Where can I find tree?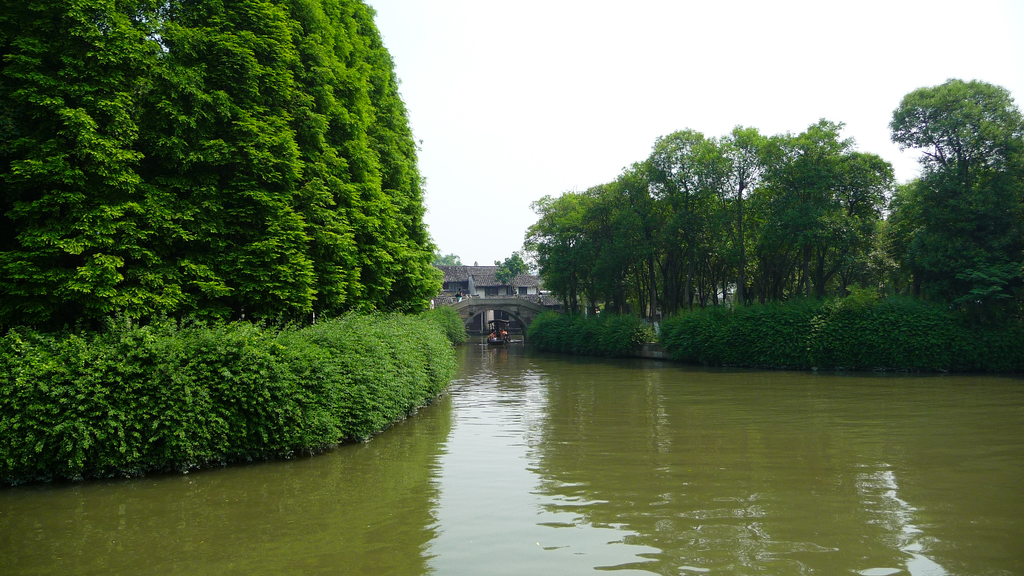
You can find it at [x1=431, y1=251, x2=468, y2=272].
